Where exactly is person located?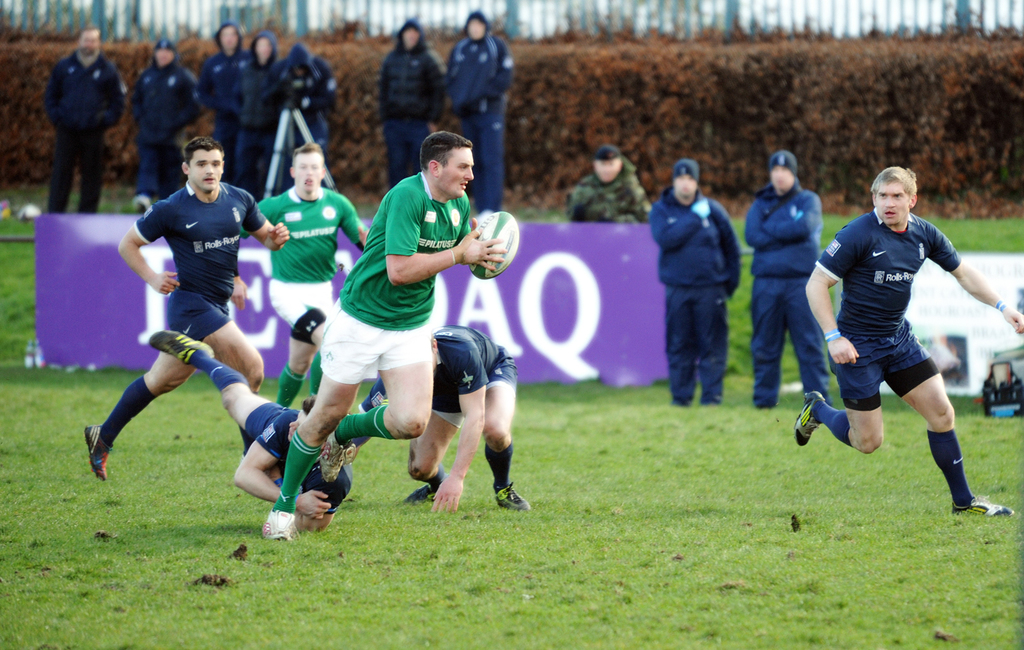
Its bounding box is 201, 24, 257, 184.
